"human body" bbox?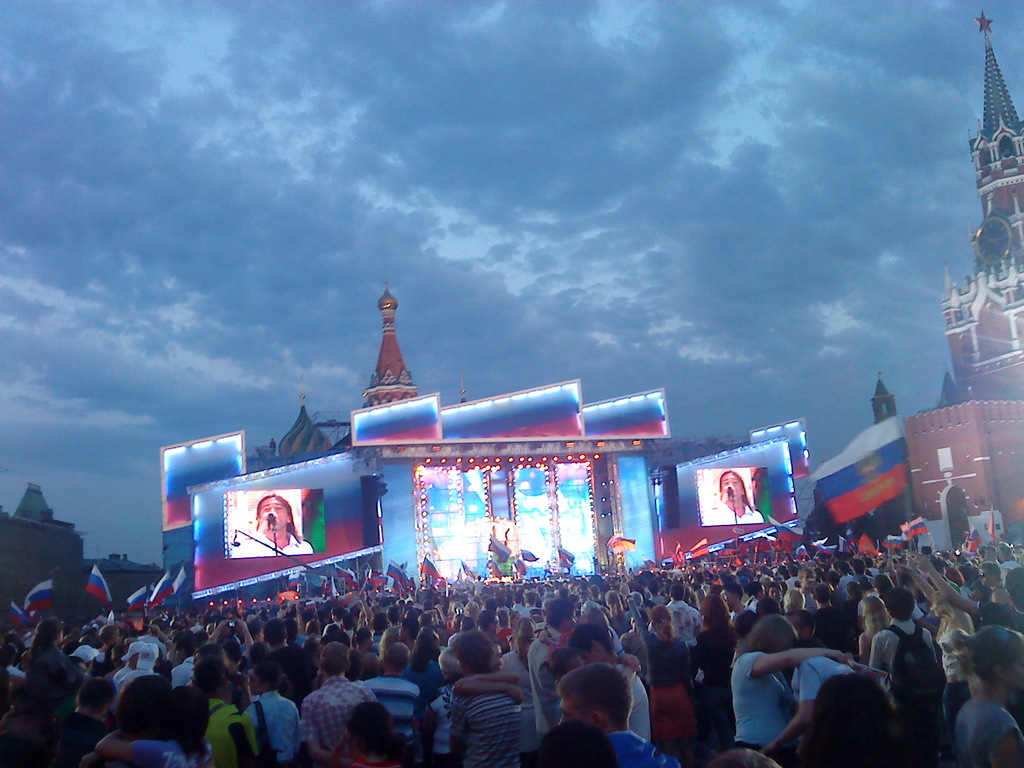
crop(21, 614, 84, 750)
